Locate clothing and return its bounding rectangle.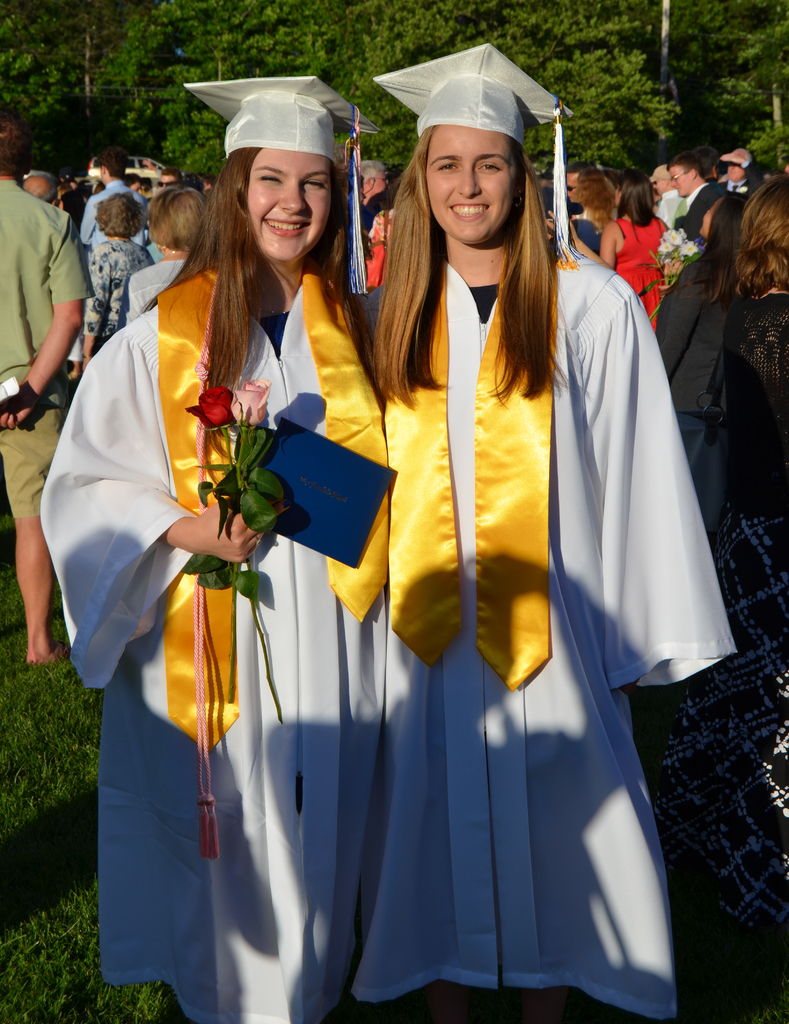
region(633, 246, 724, 532).
